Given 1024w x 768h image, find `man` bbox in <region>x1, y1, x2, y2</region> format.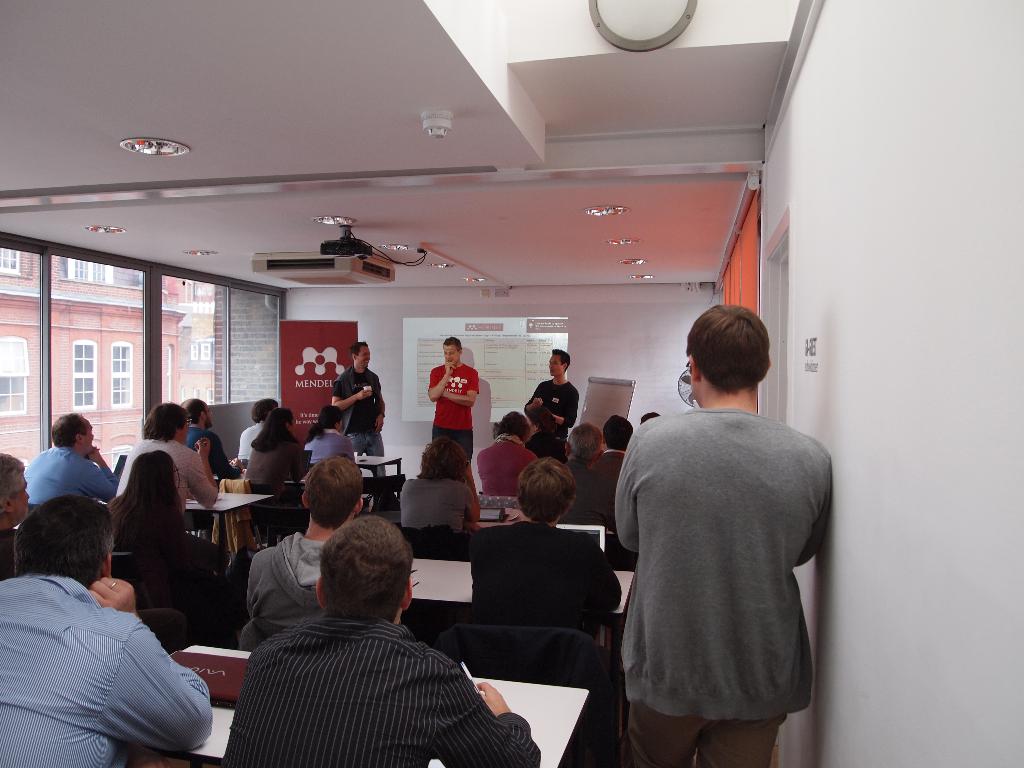
<region>552, 422, 623, 612</region>.
